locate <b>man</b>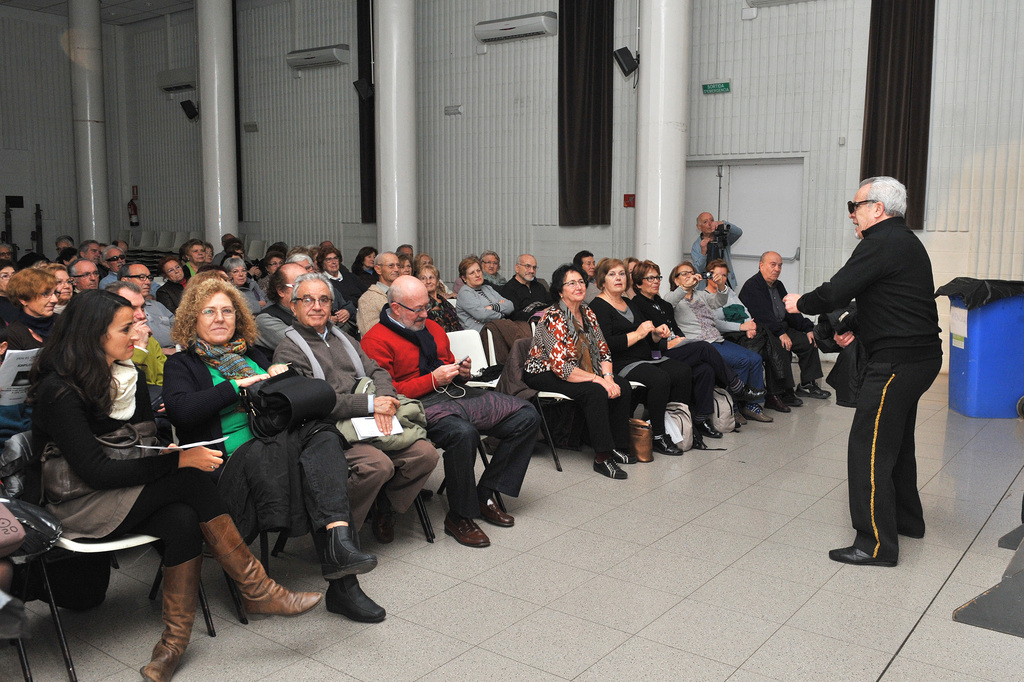
399:243:413:259
